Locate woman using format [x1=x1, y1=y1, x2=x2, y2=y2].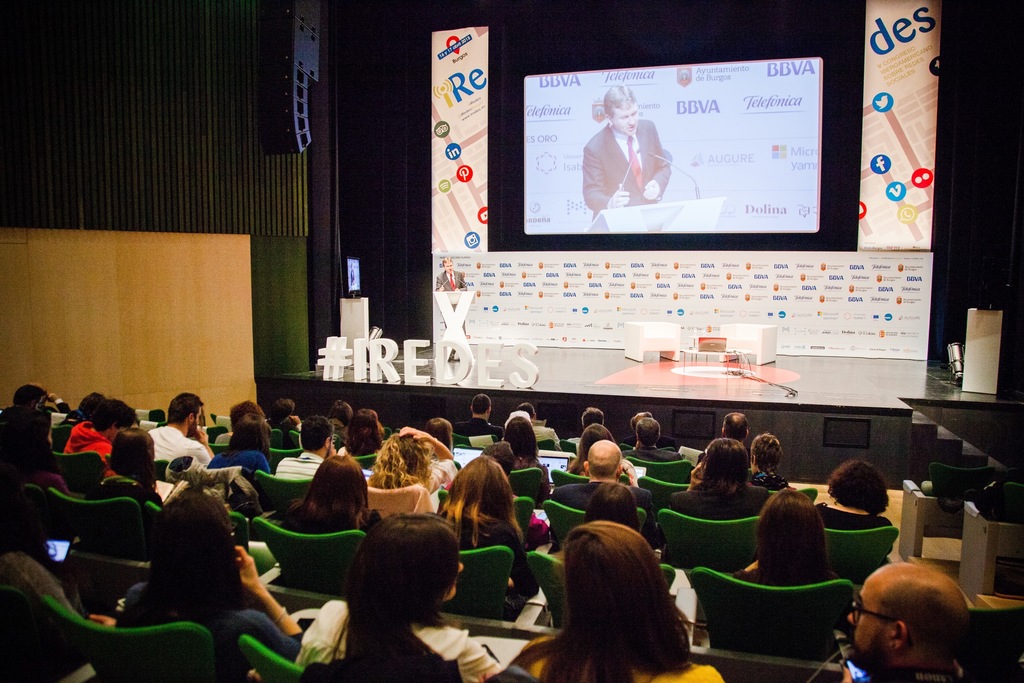
[x1=728, y1=483, x2=842, y2=587].
